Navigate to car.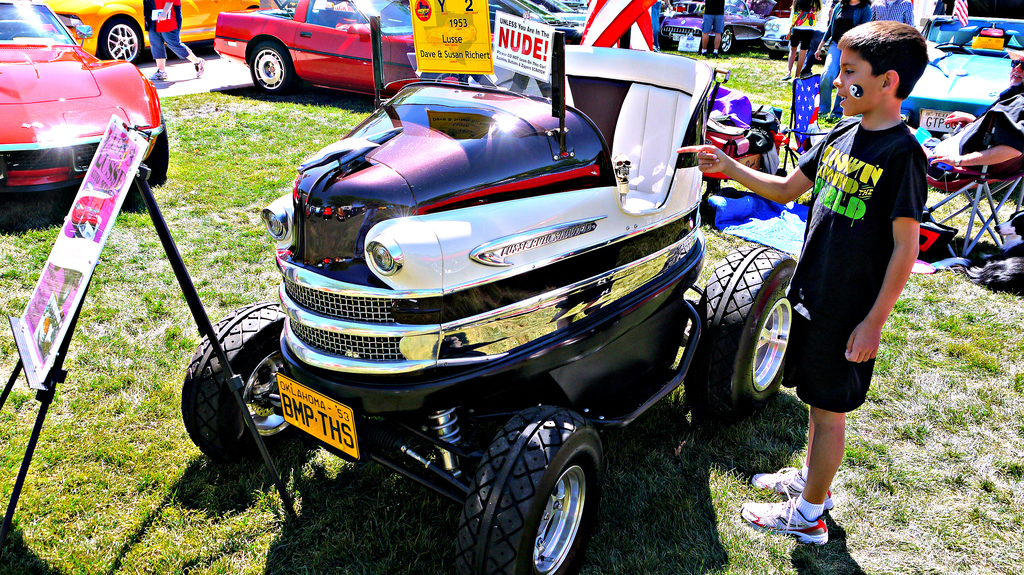
Navigation target: bbox(0, 0, 168, 210).
